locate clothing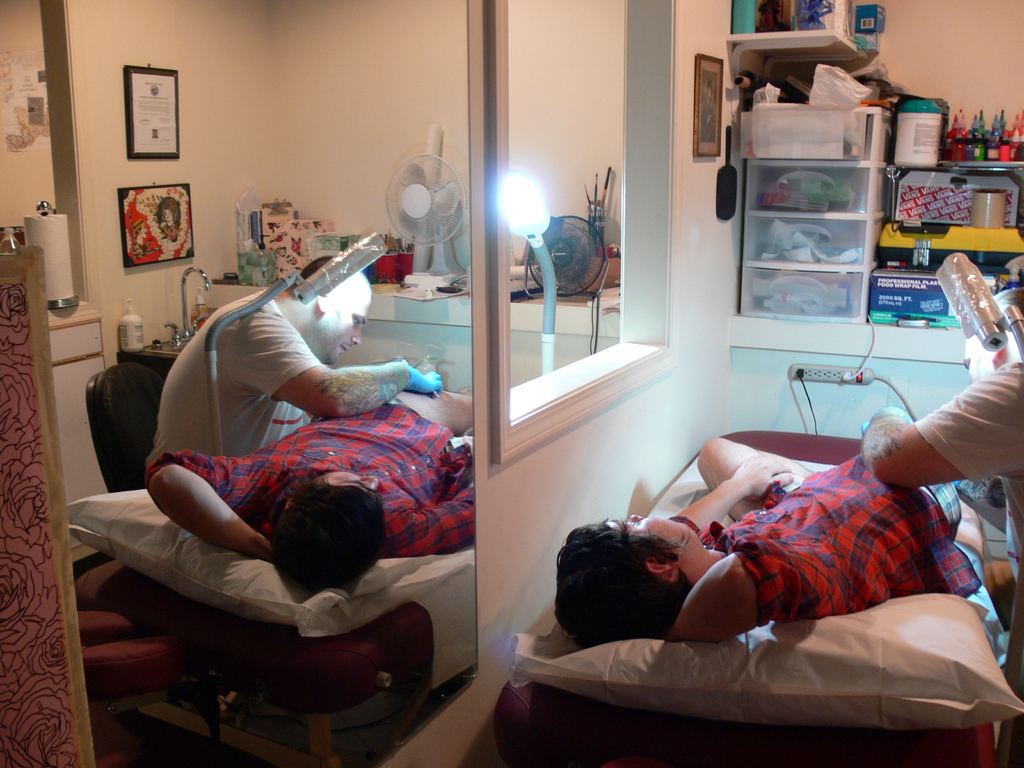
pyautogui.locateOnScreen(911, 355, 1023, 580)
